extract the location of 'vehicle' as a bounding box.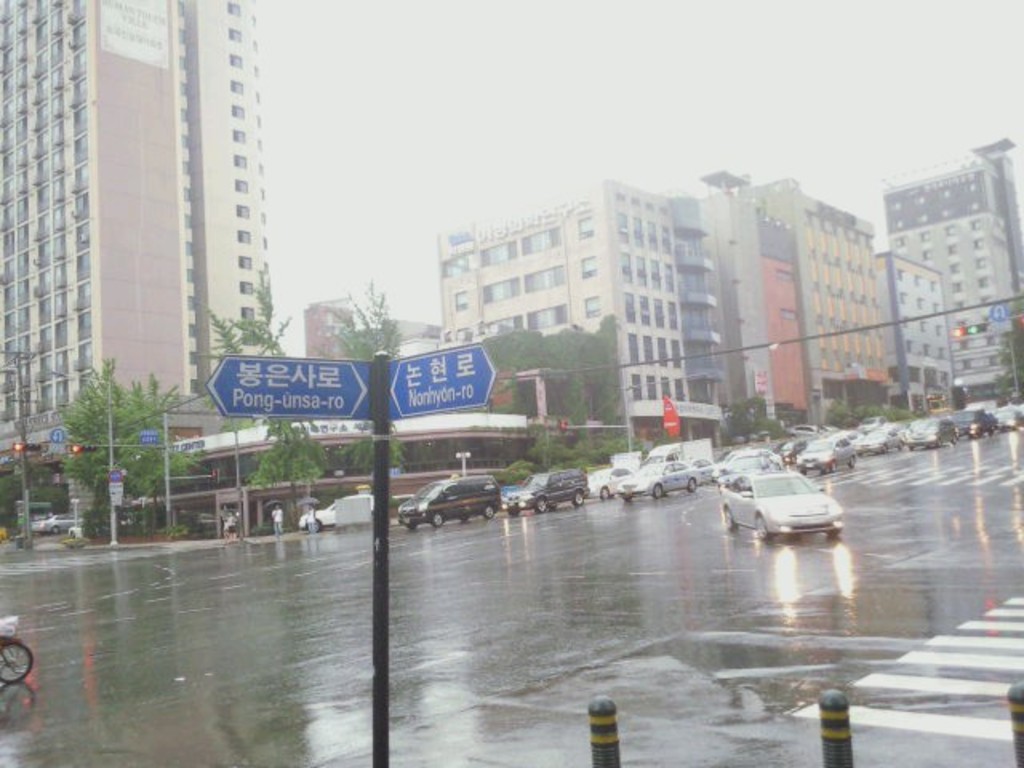
left=35, top=506, right=82, bottom=533.
